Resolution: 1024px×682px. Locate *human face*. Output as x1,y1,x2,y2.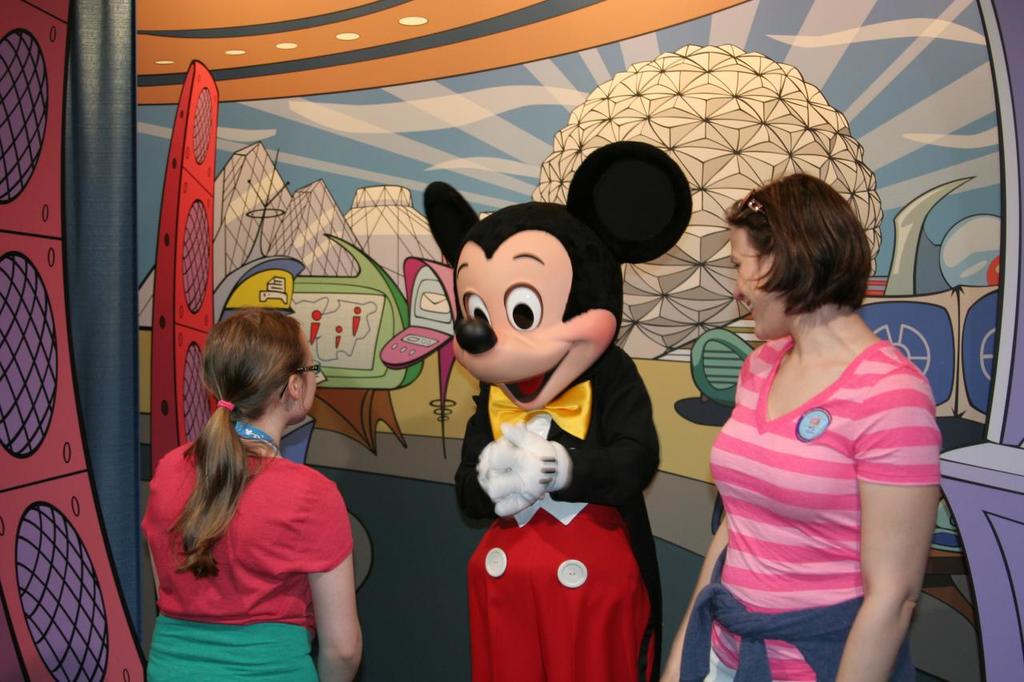
302,328,320,425.
